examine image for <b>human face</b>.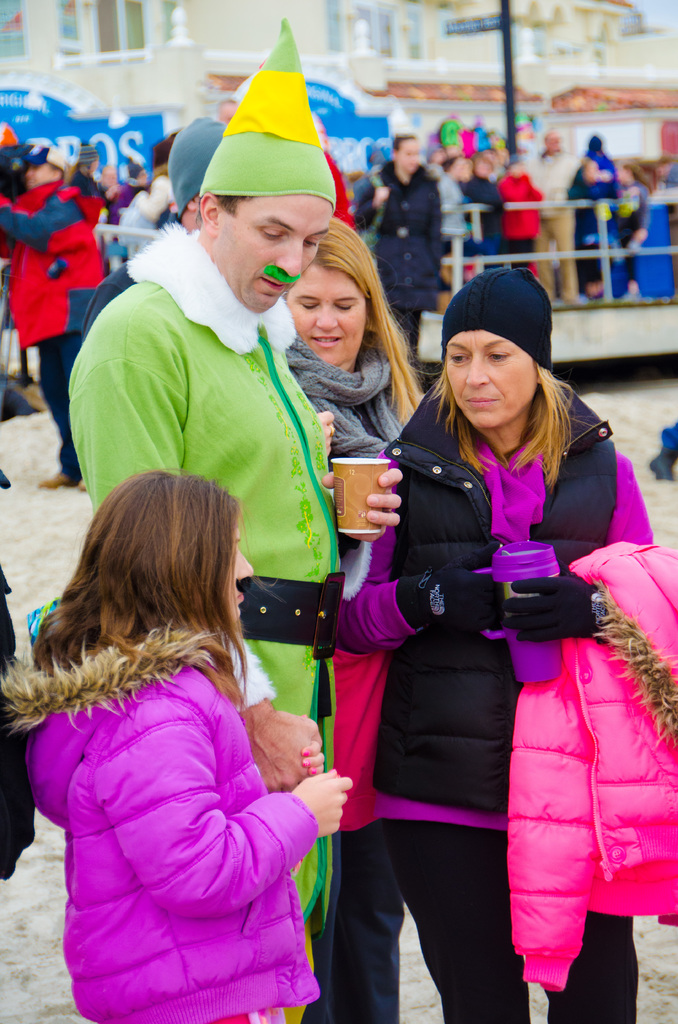
Examination result: (x1=286, y1=260, x2=369, y2=367).
